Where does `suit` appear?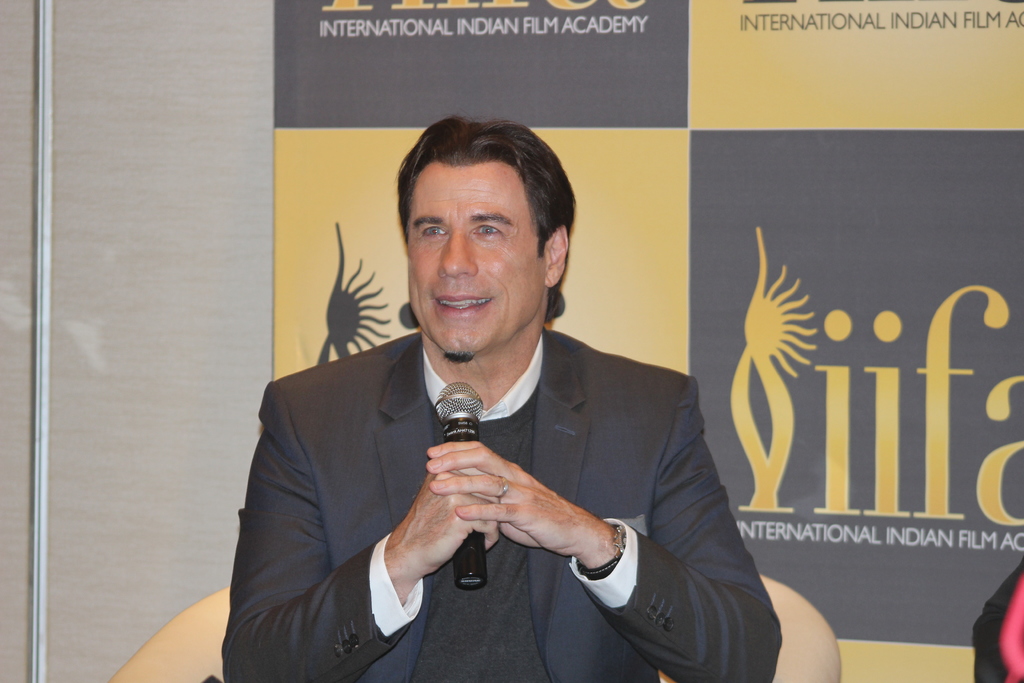
Appears at box(236, 271, 754, 670).
